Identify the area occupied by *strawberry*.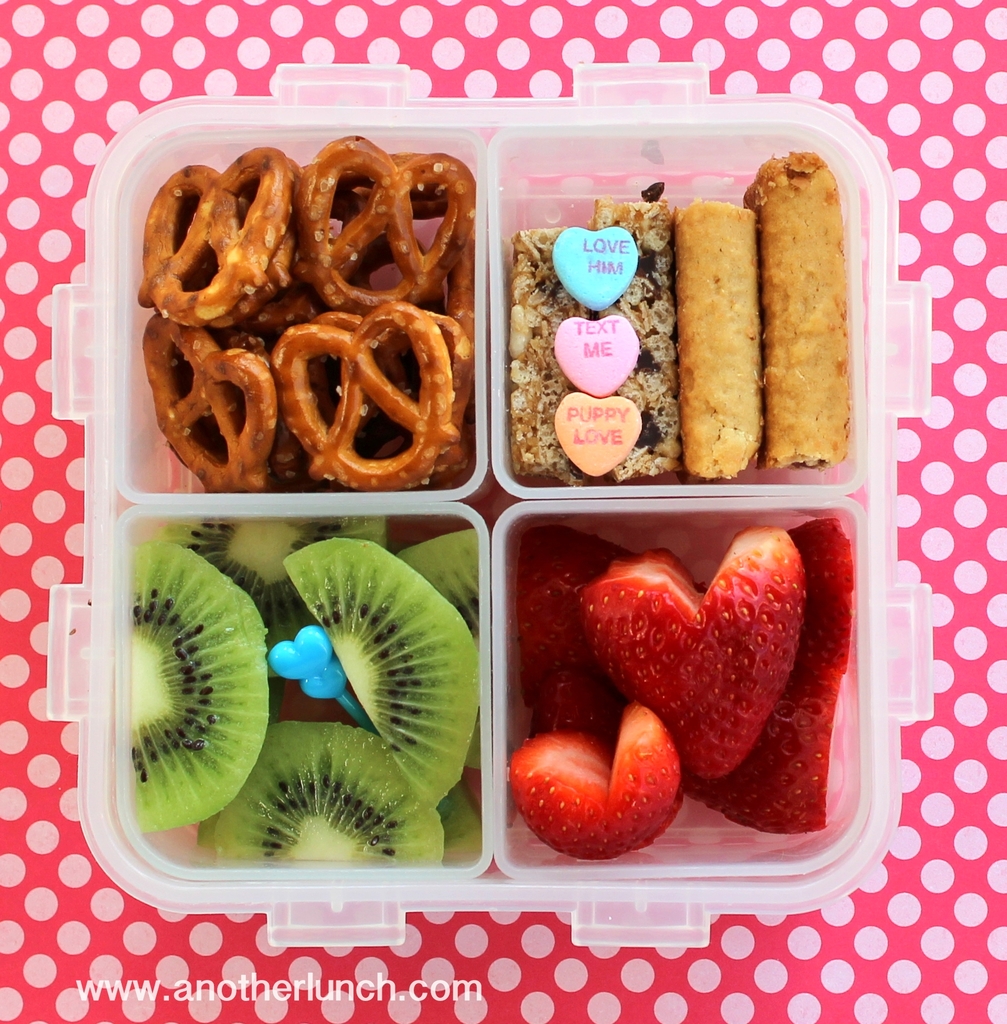
Area: box(788, 520, 849, 661).
